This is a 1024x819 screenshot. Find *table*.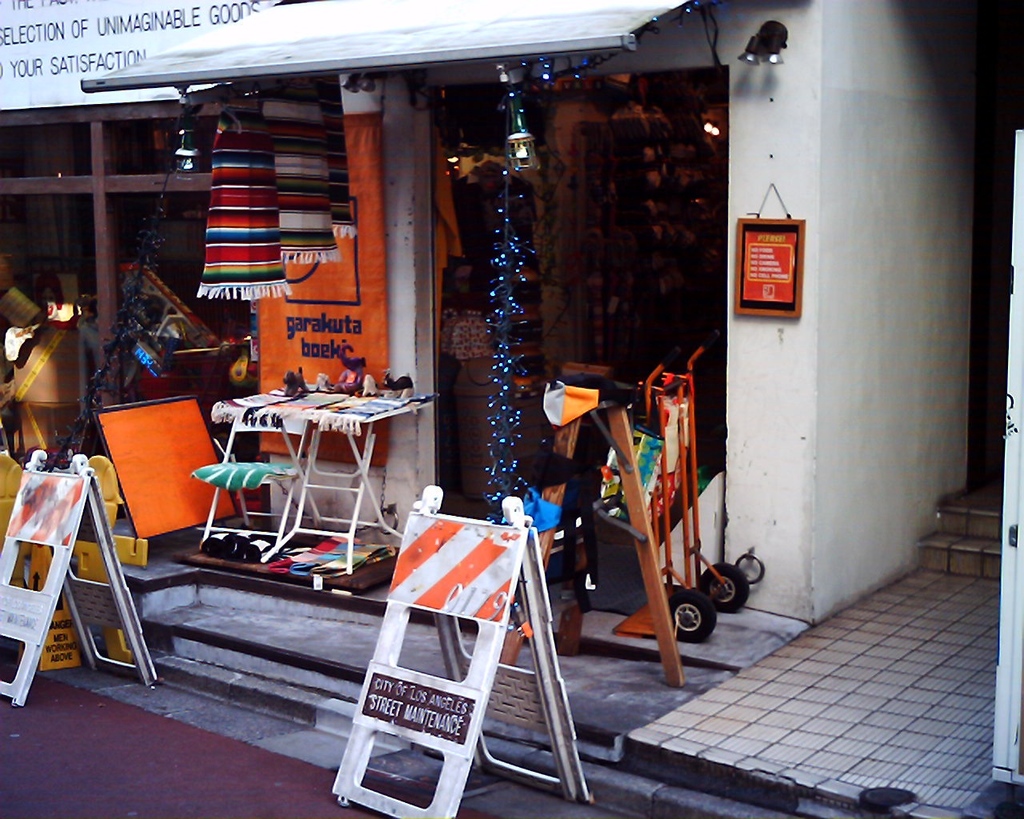
Bounding box: box(199, 400, 414, 577).
